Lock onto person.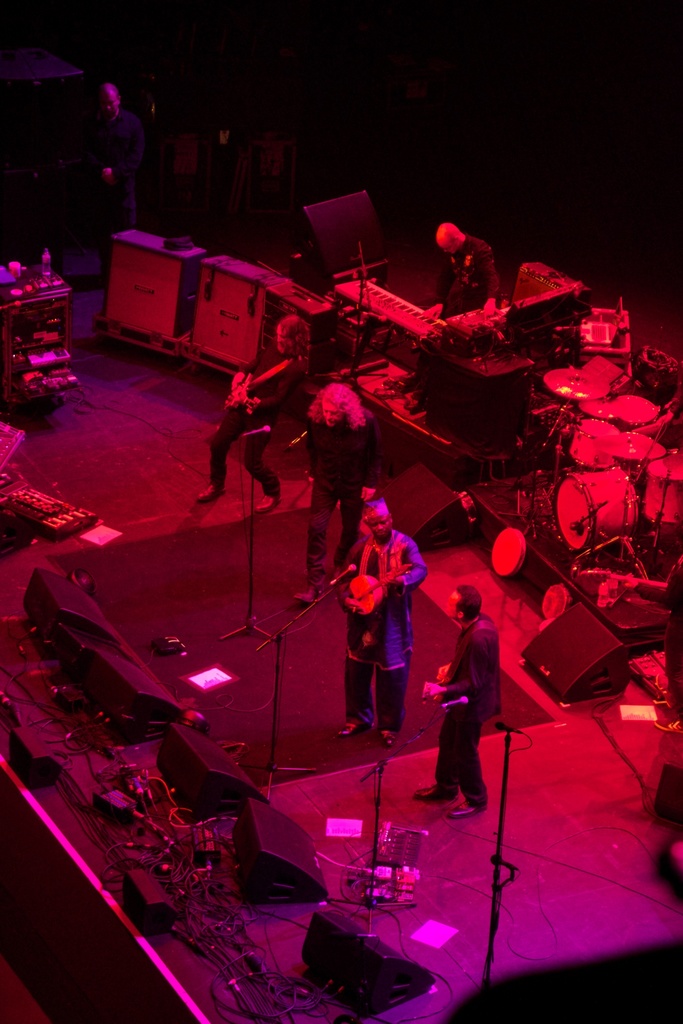
Locked: bbox=(335, 478, 424, 763).
